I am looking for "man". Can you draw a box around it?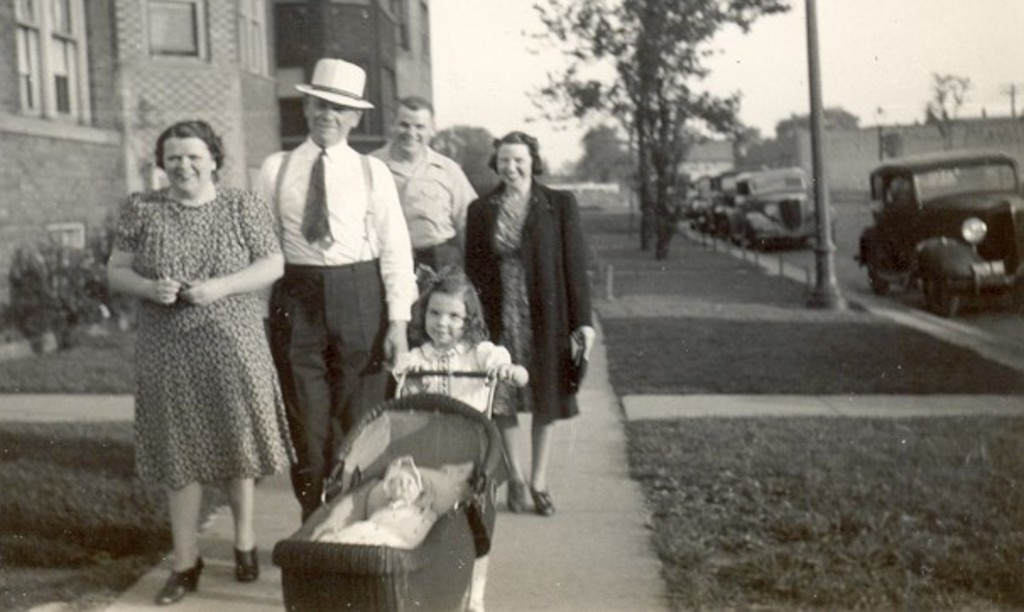
Sure, the bounding box is l=362, t=95, r=487, b=357.
